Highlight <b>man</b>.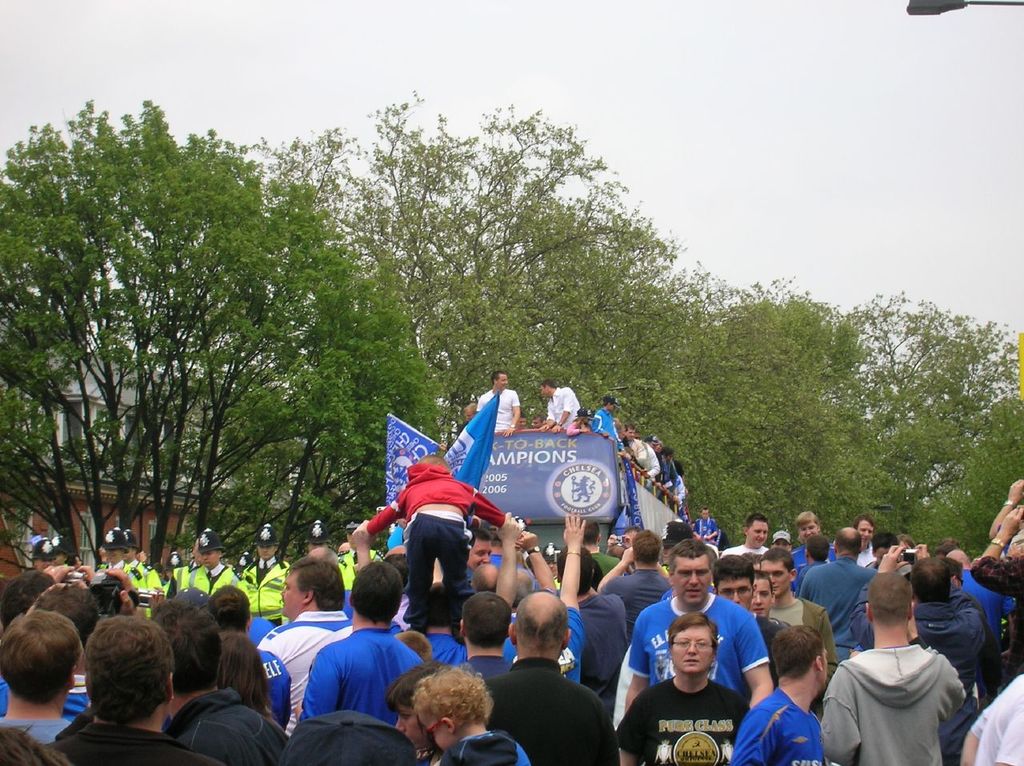
Highlighted region: detection(462, 524, 494, 581).
